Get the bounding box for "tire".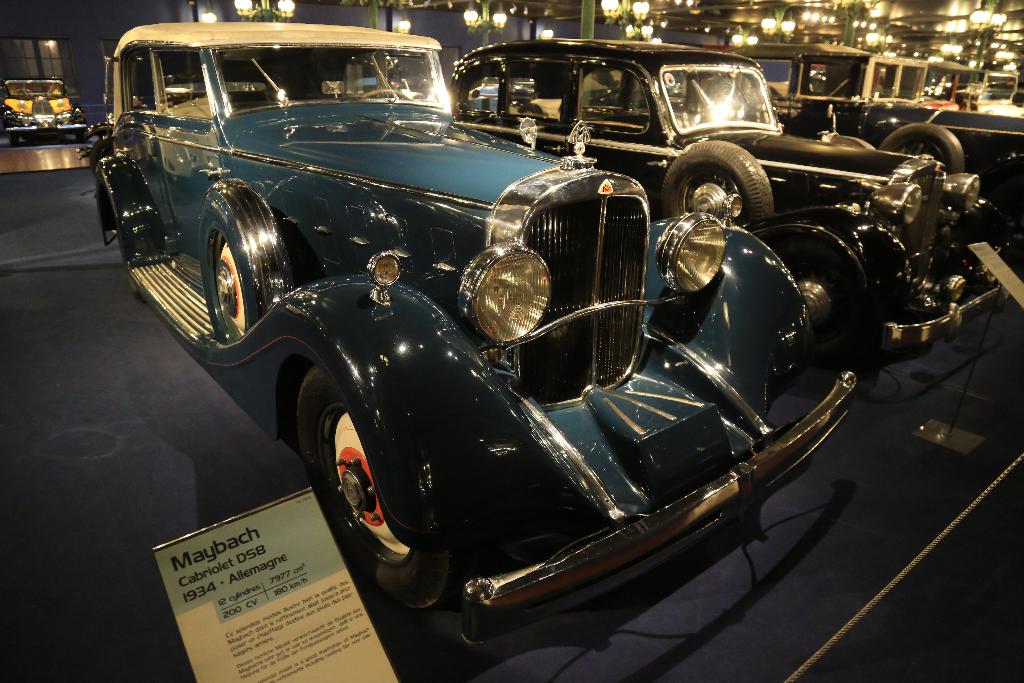
bbox=[115, 228, 147, 303].
